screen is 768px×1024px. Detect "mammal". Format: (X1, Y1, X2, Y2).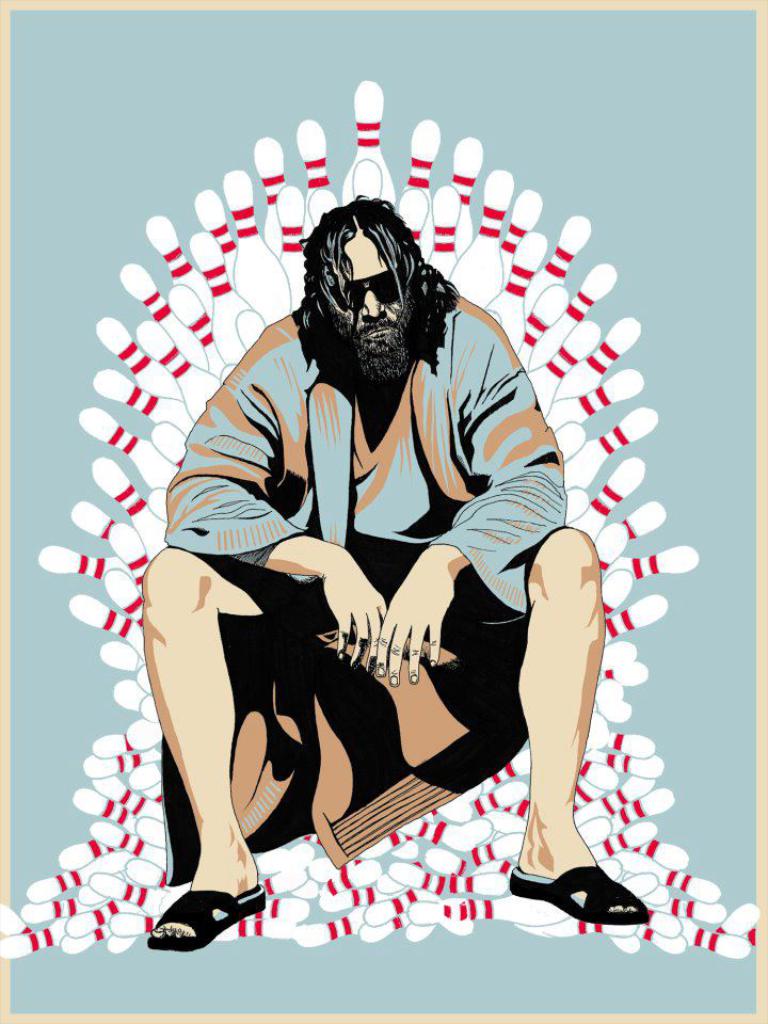
(140, 250, 589, 886).
